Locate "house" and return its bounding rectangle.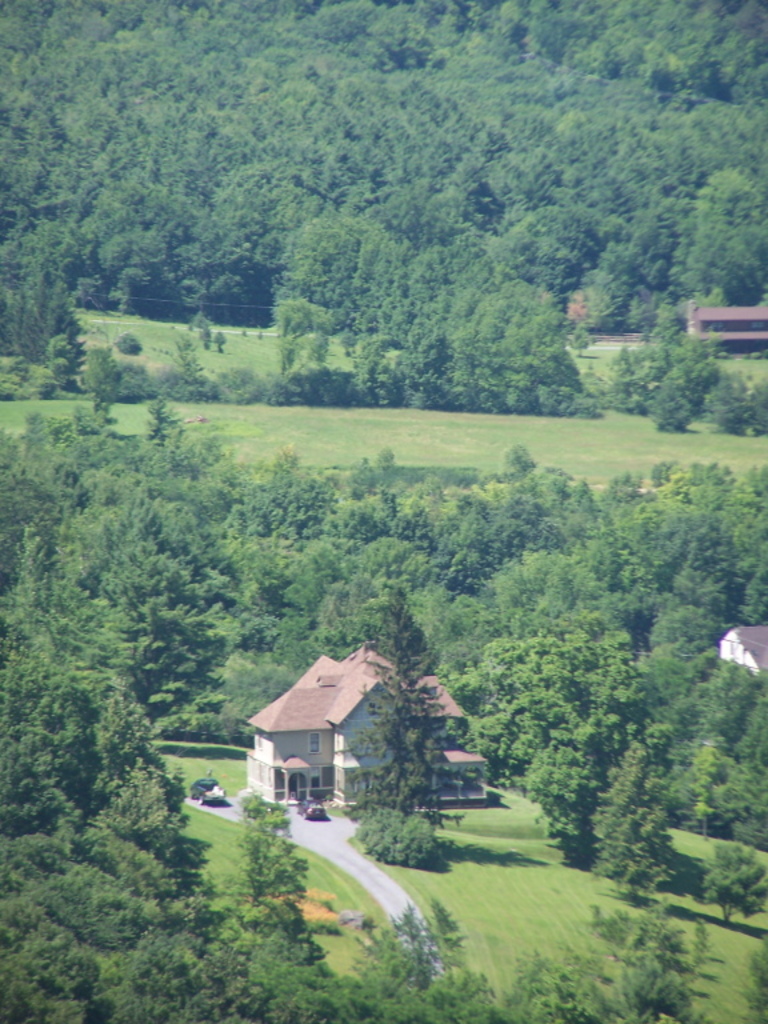
391/741/493/808.
